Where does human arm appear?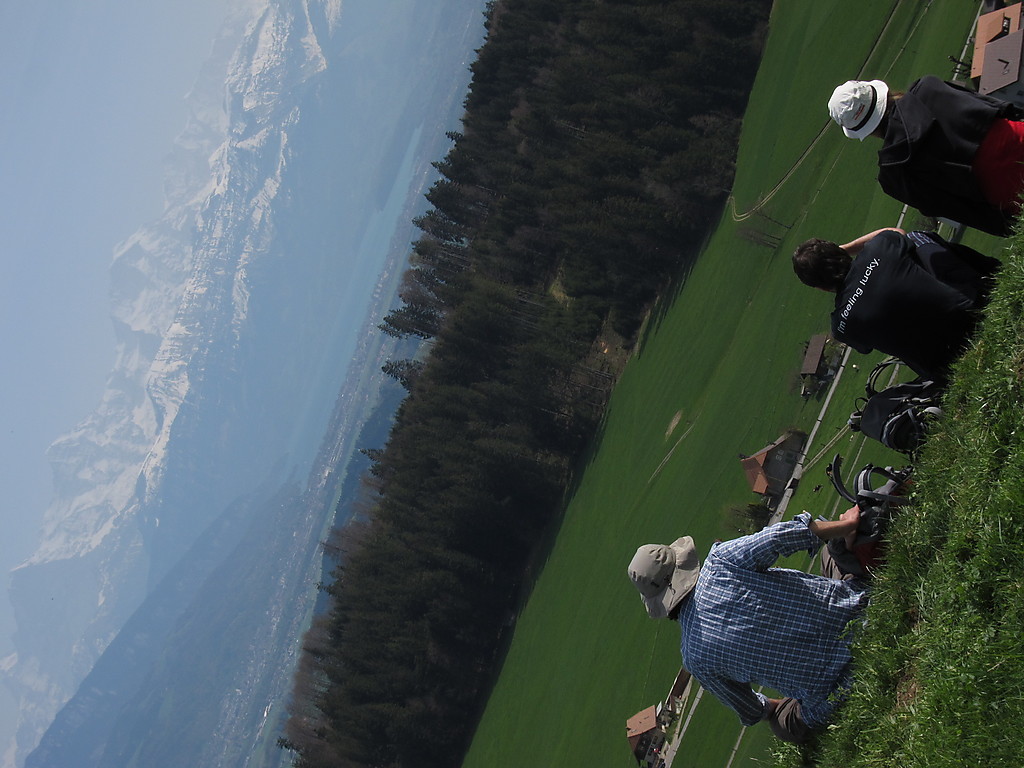
Appears at <box>892,195,931,218</box>.
